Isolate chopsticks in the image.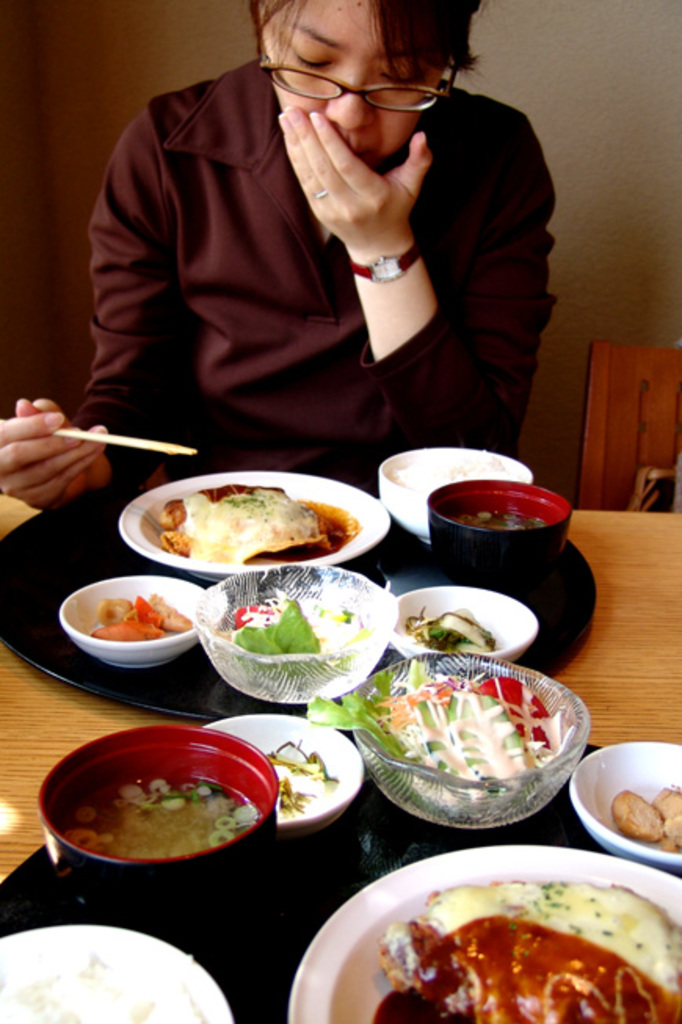
Isolated region: detection(56, 430, 191, 453).
